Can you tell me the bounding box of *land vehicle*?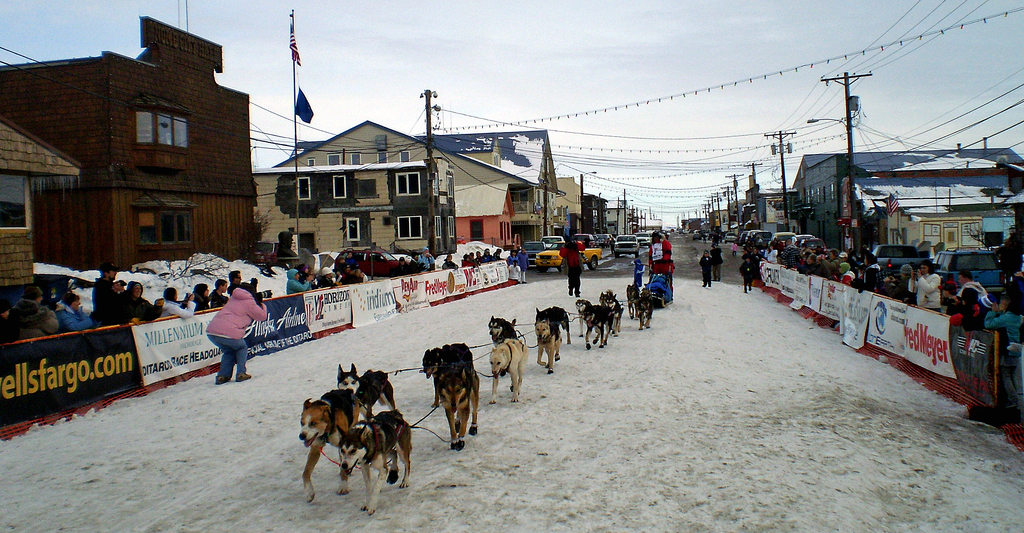
(x1=744, y1=227, x2=760, y2=243).
